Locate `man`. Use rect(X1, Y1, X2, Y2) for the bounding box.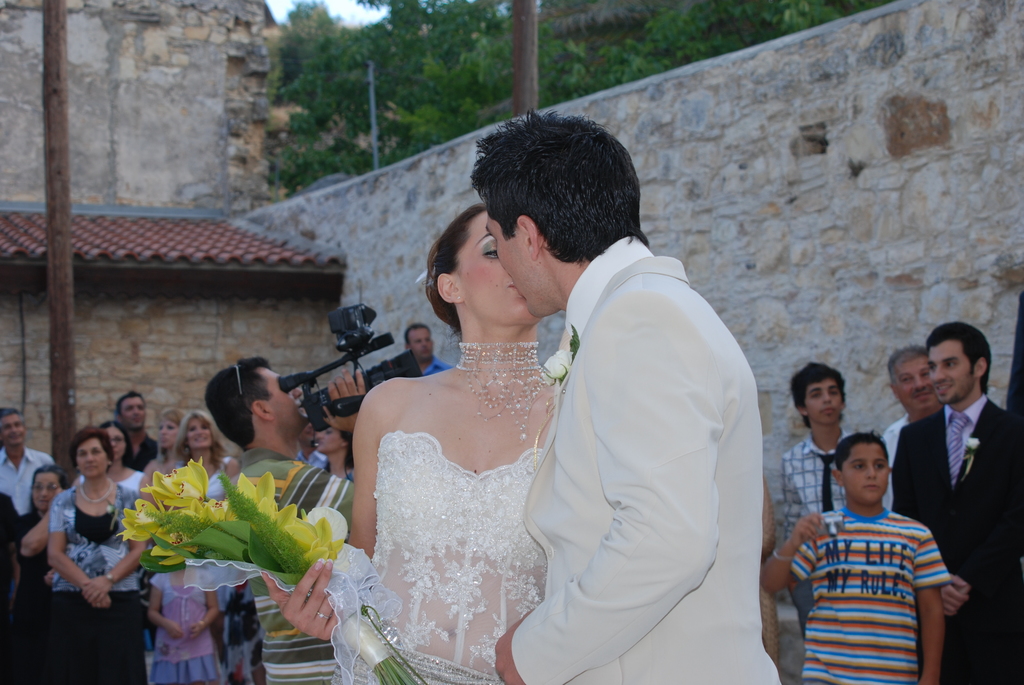
rect(218, 358, 362, 684).
